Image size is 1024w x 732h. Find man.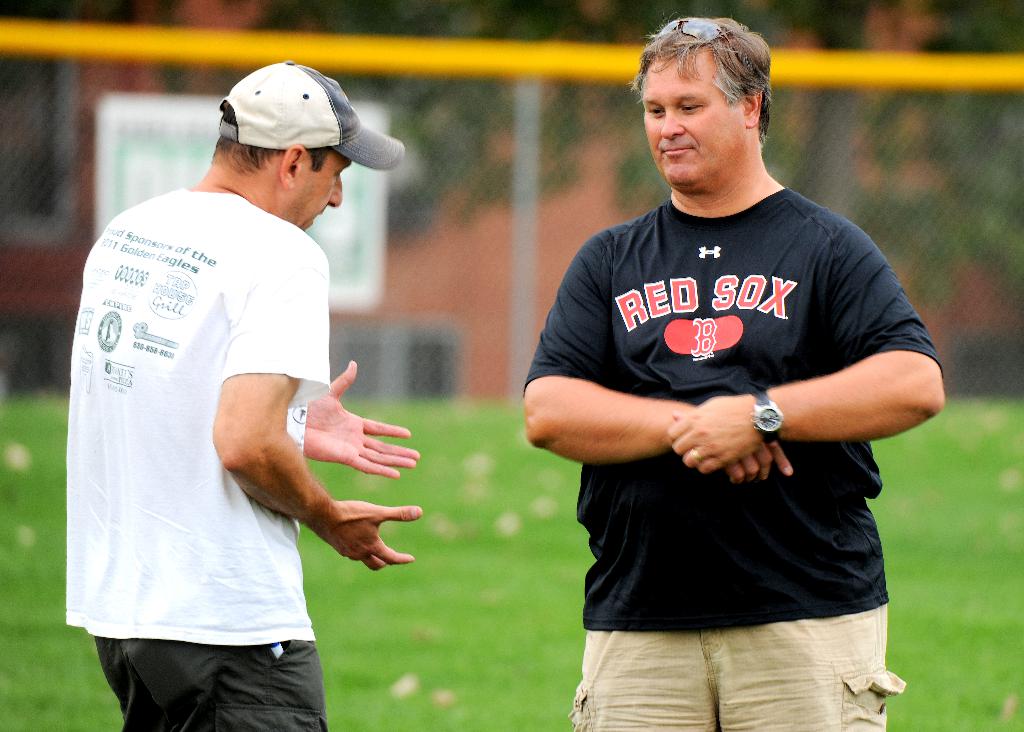
locate(525, 18, 946, 731).
